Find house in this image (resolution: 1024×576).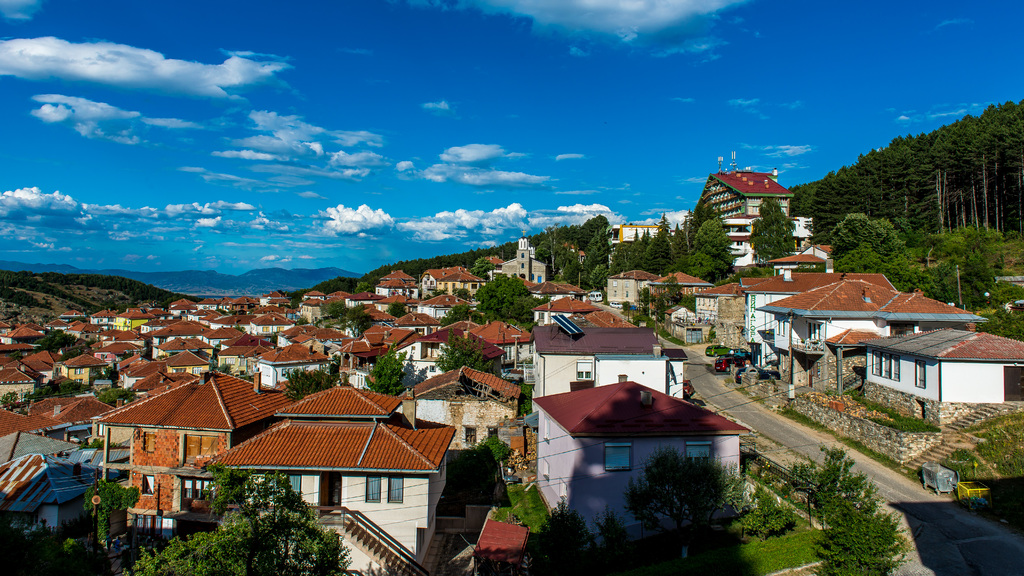
[419, 260, 494, 298].
